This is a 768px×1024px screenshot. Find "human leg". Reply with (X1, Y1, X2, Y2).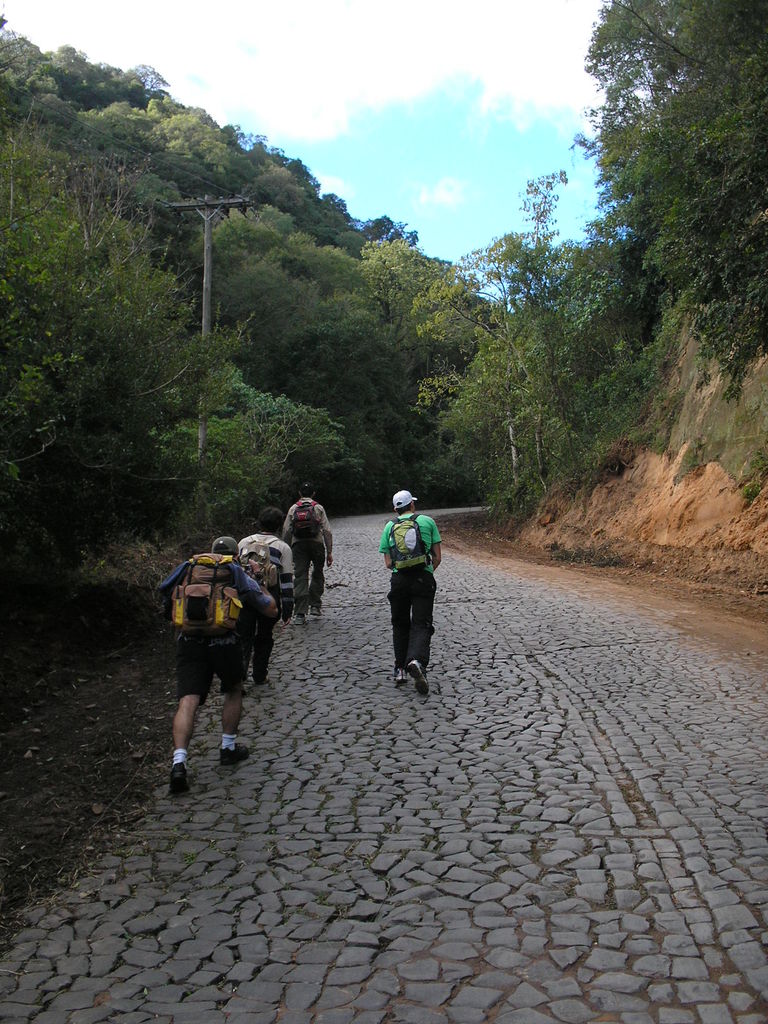
(289, 545, 308, 615).
